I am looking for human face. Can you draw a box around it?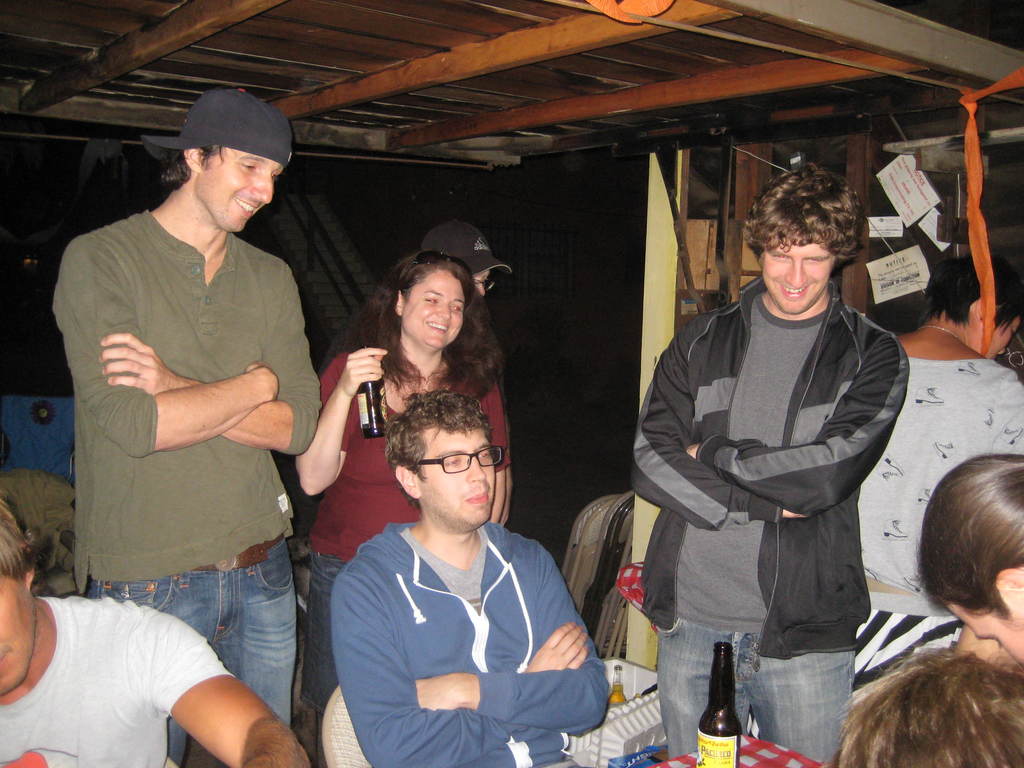
Sure, the bounding box is 420:424:499:527.
